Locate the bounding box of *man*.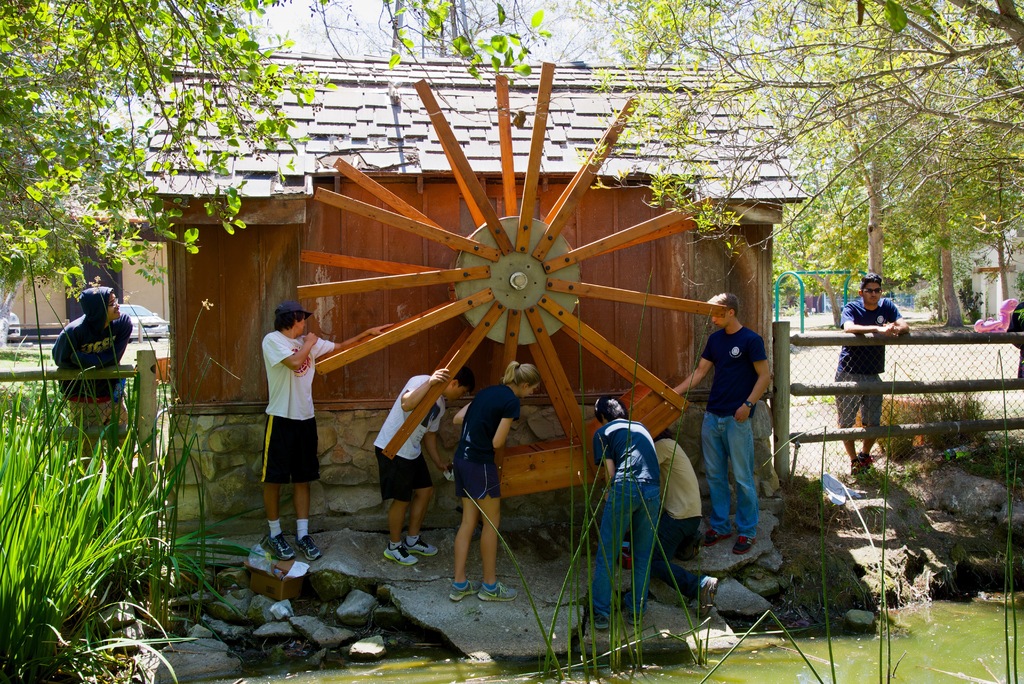
Bounding box: Rect(591, 393, 662, 633).
